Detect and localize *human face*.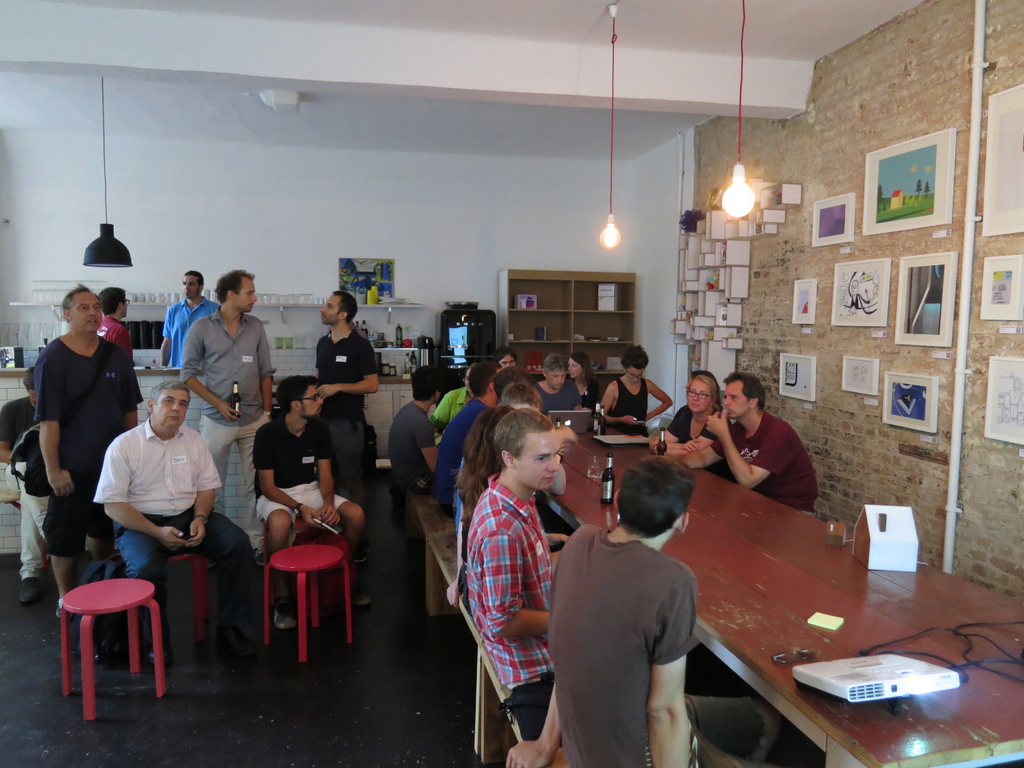
Localized at crop(851, 281, 860, 296).
